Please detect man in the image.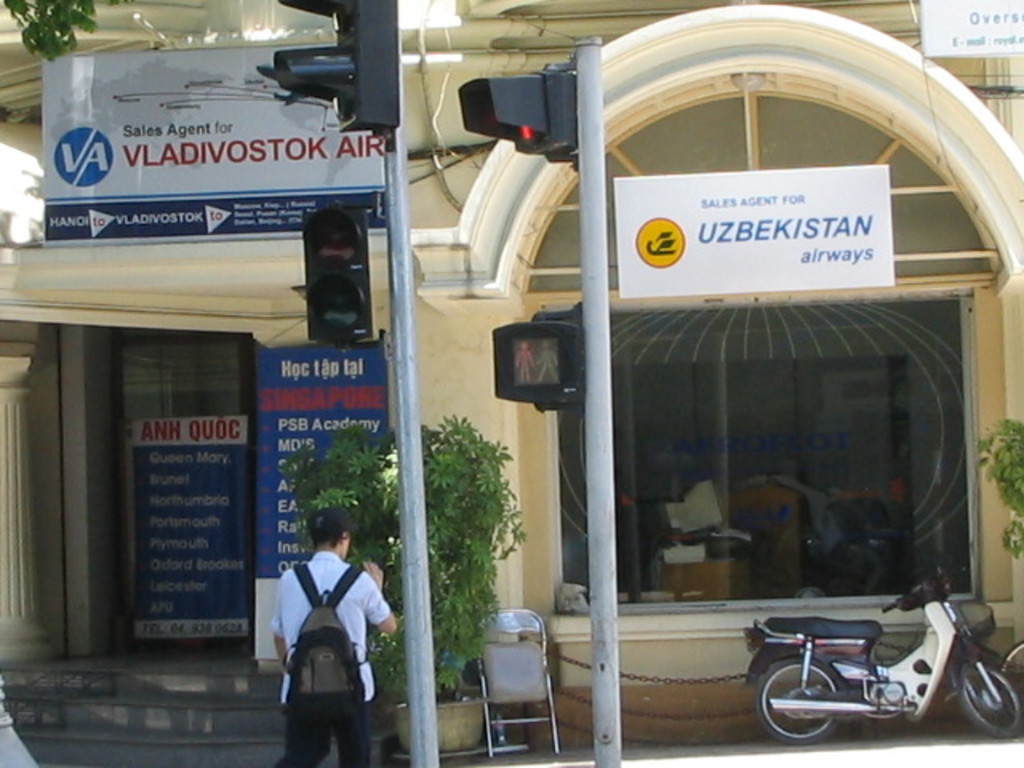
rect(270, 520, 389, 754).
